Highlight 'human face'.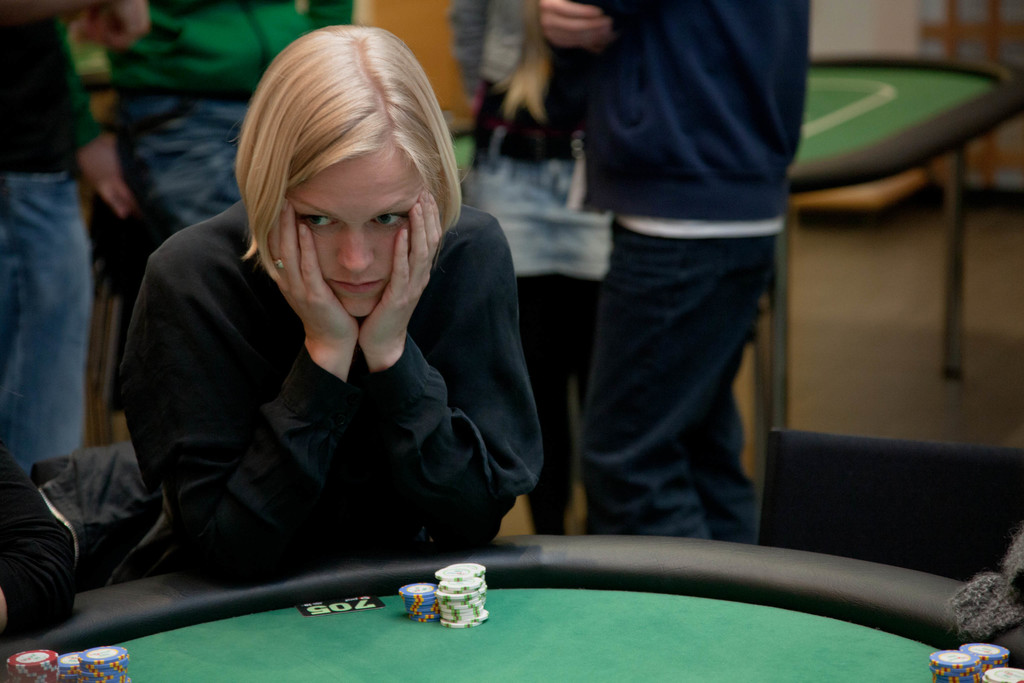
Highlighted region: [left=286, top=153, right=433, bottom=320].
